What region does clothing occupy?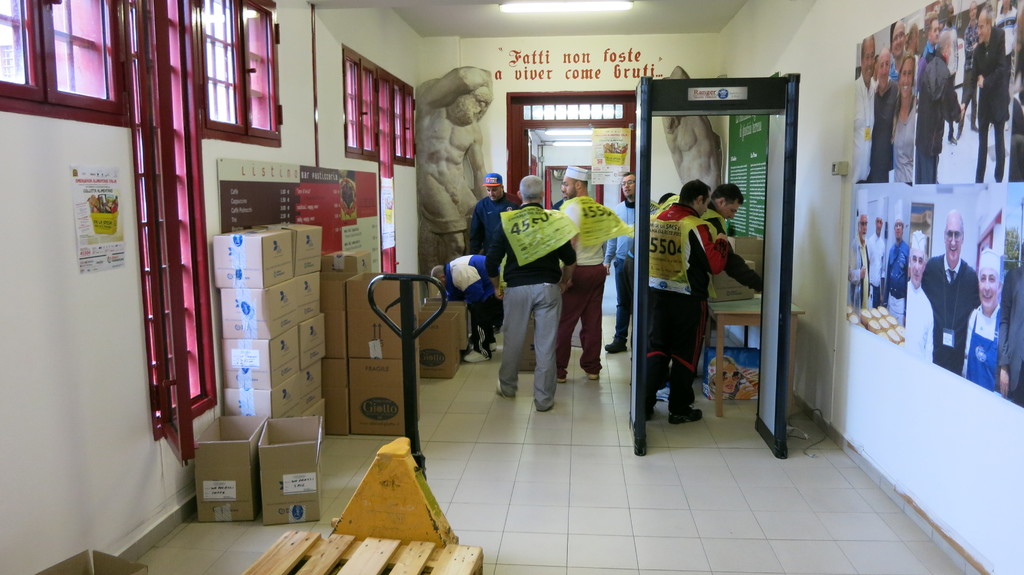
695/210/771/388.
